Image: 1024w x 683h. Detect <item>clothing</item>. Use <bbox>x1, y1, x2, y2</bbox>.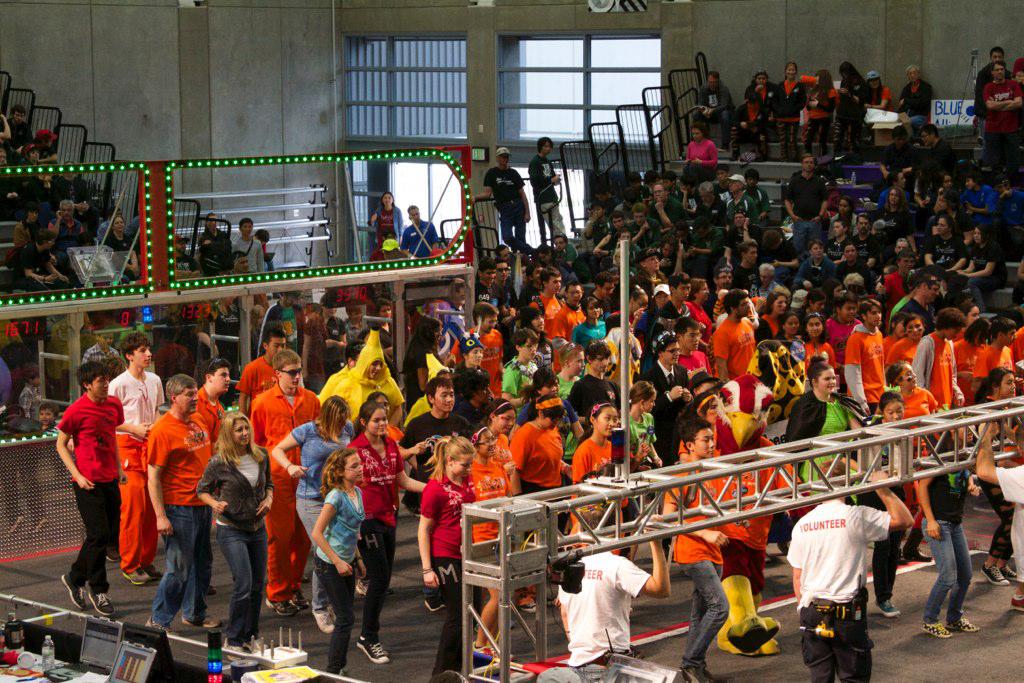
<bbox>800, 509, 892, 651</bbox>.
